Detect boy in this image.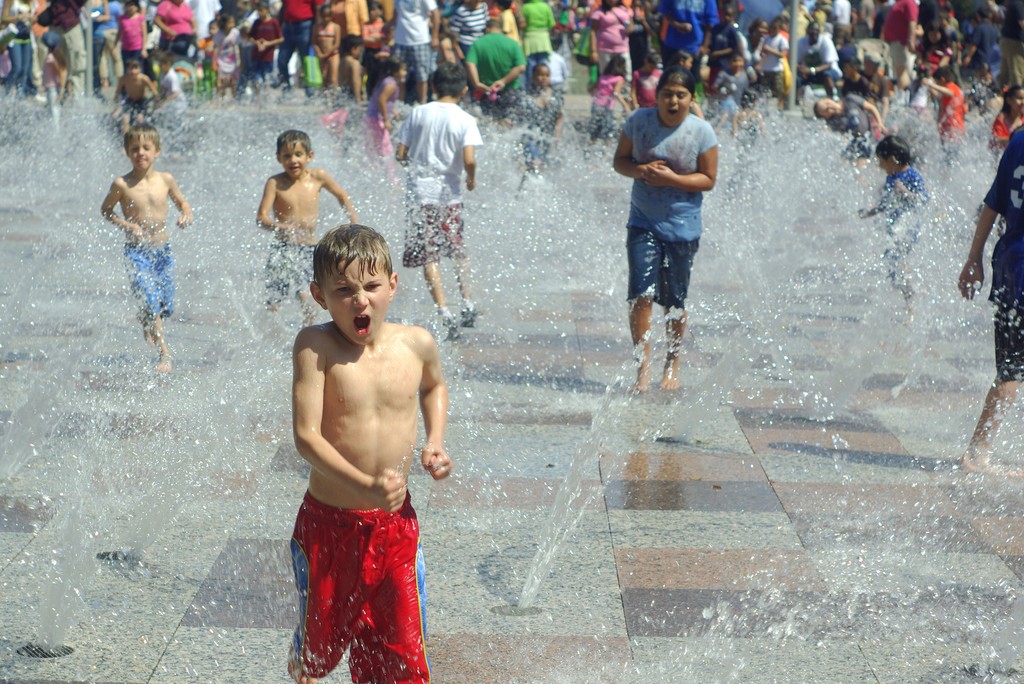
Detection: 839/59/882/140.
